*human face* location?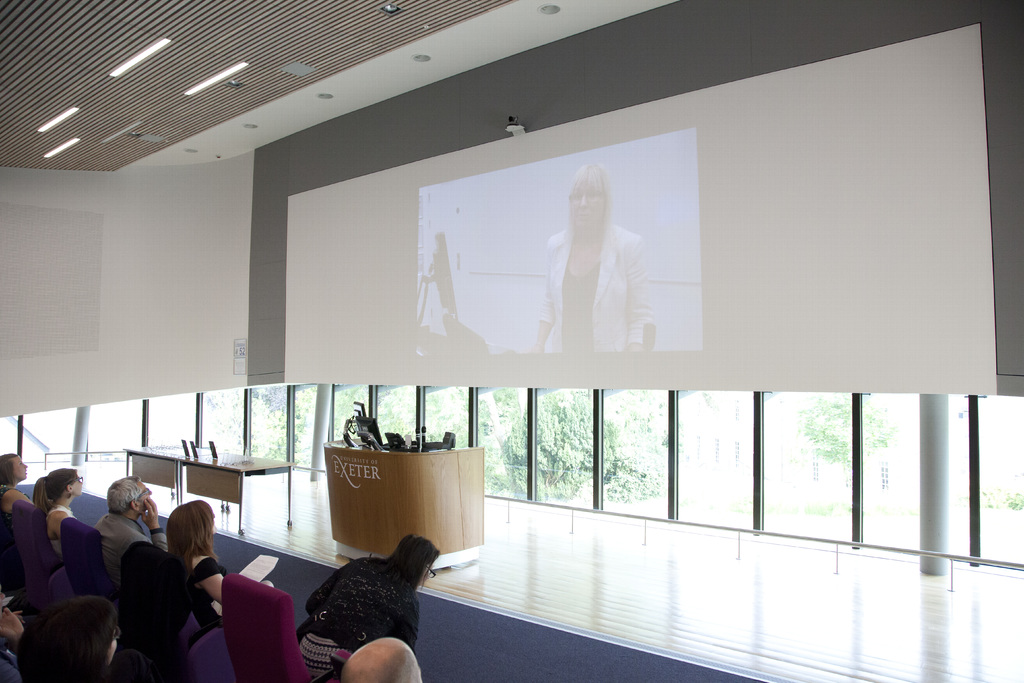
l=566, t=177, r=605, b=233
